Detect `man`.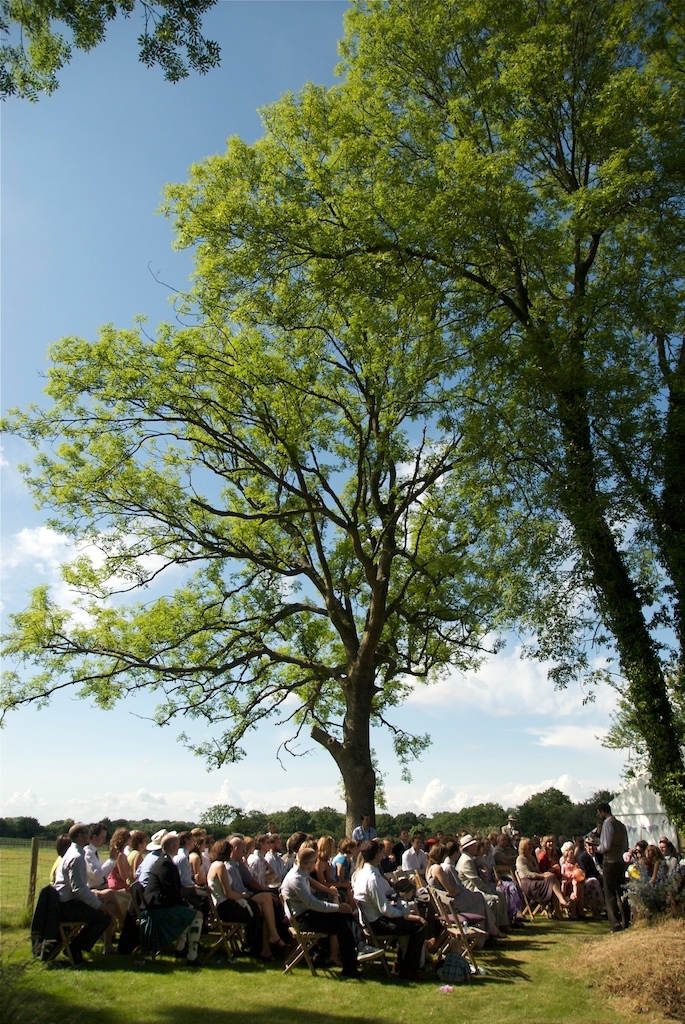
Detected at [left=32, top=837, right=105, bottom=968].
